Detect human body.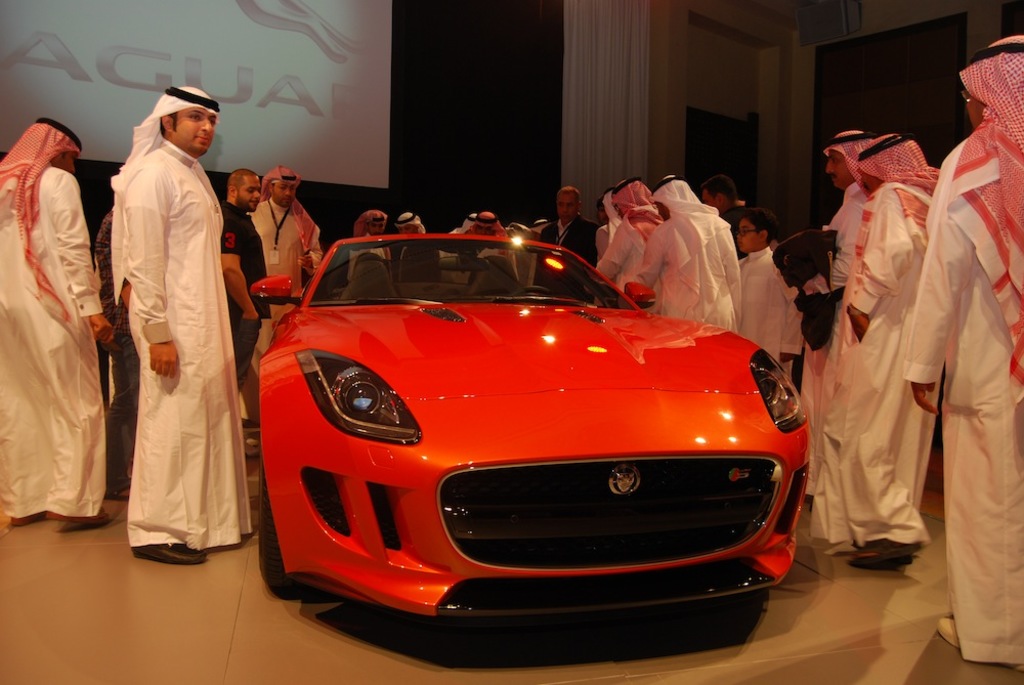
Detected at 740 207 799 376.
